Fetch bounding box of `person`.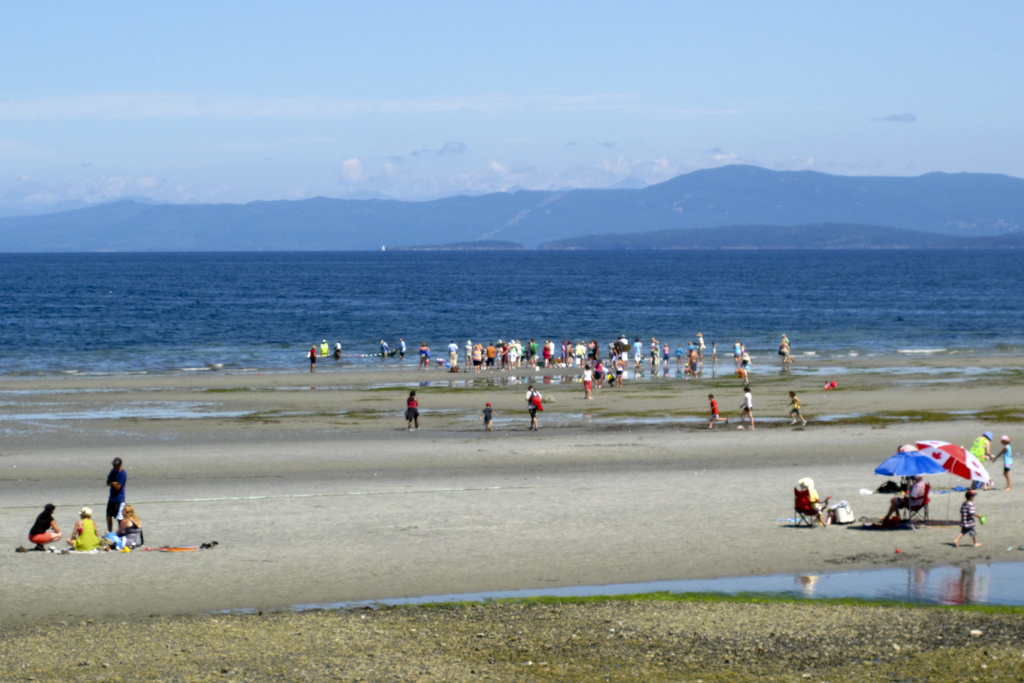
Bbox: (left=392, top=338, right=413, bottom=357).
